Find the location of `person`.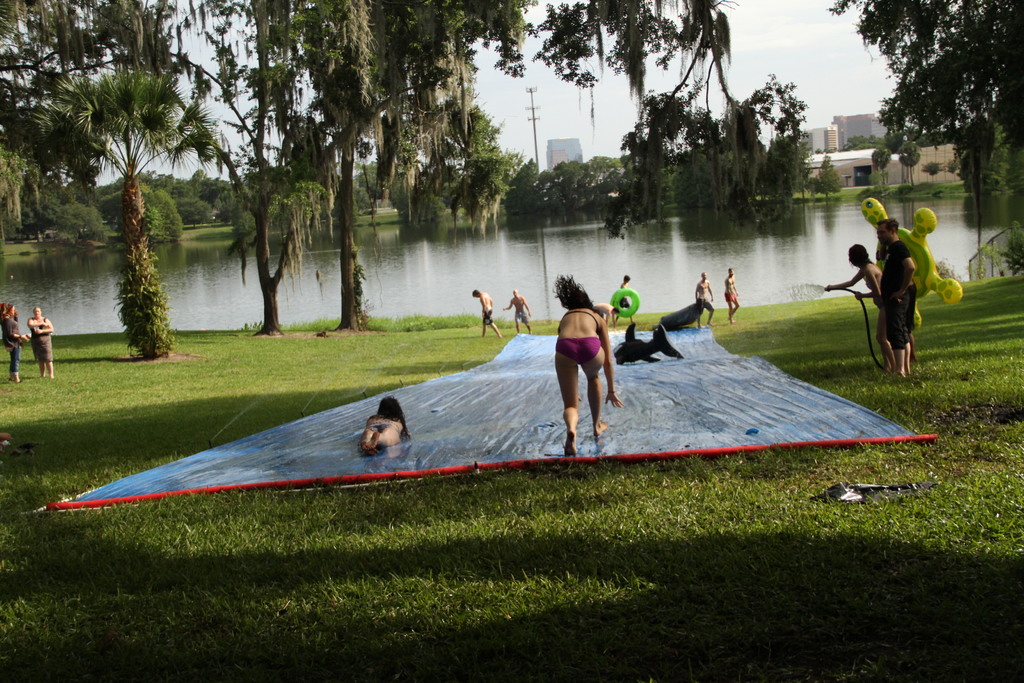
Location: 28/304/59/379.
